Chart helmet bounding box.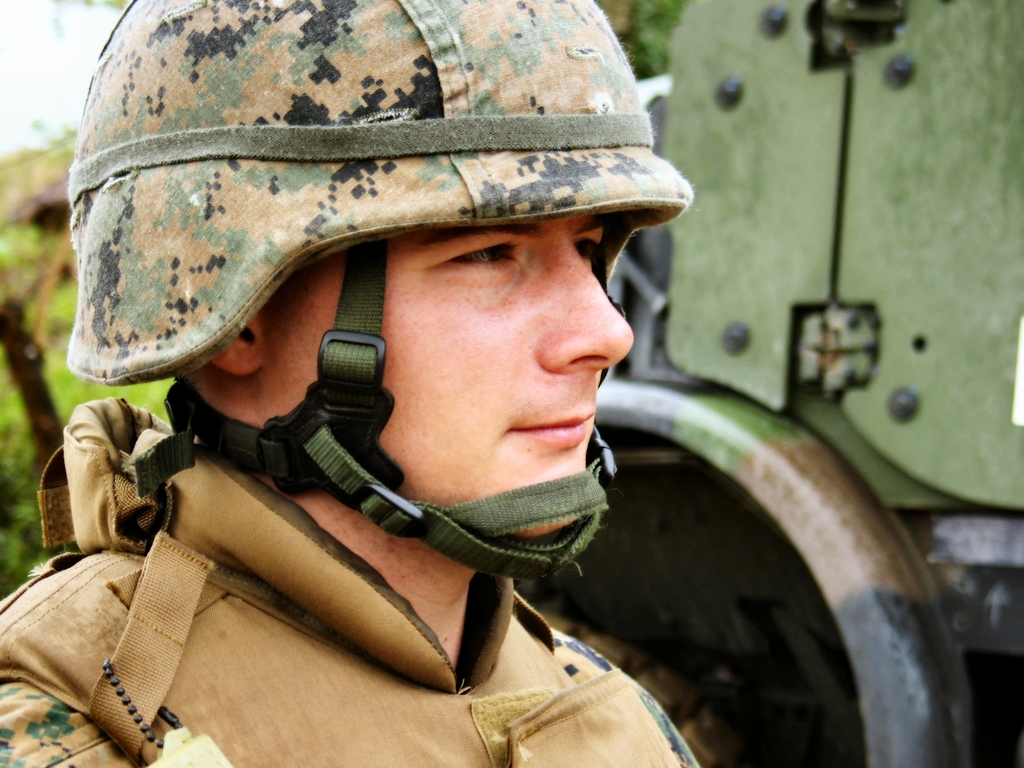
Charted: left=60, top=0, right=692, bottom=576.
